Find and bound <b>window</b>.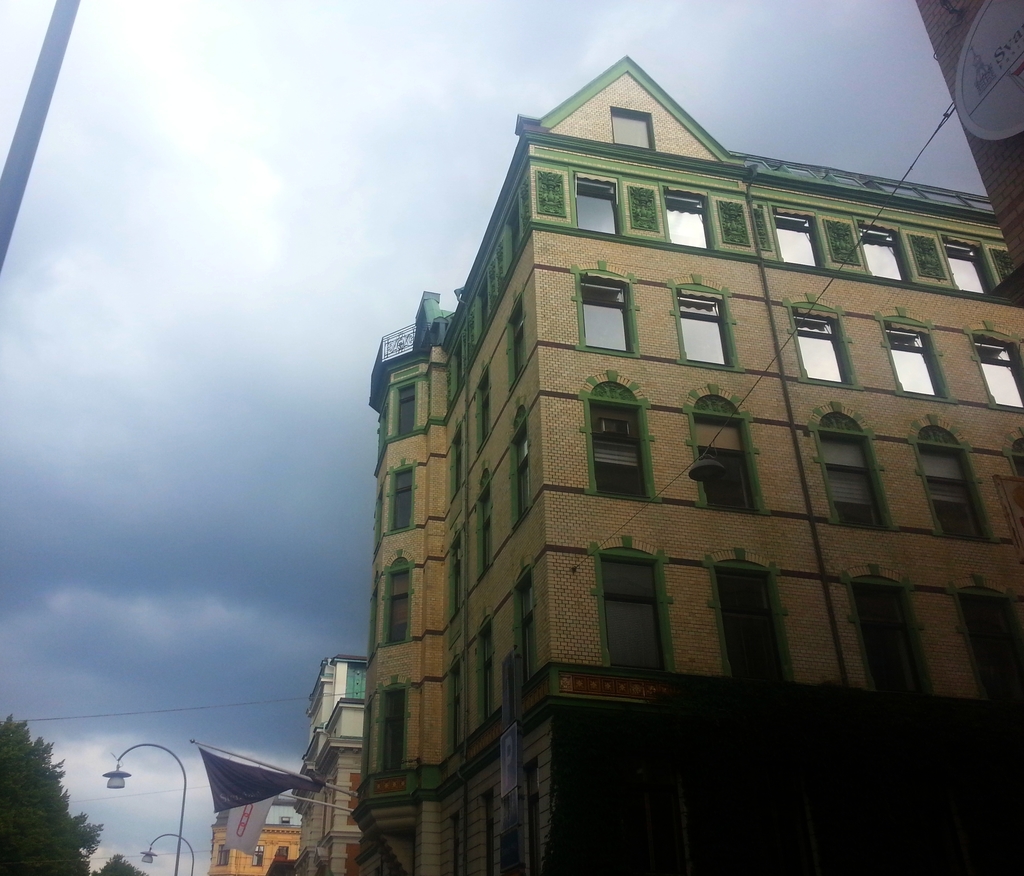
Bound: box(840, 570, 935, 699).
